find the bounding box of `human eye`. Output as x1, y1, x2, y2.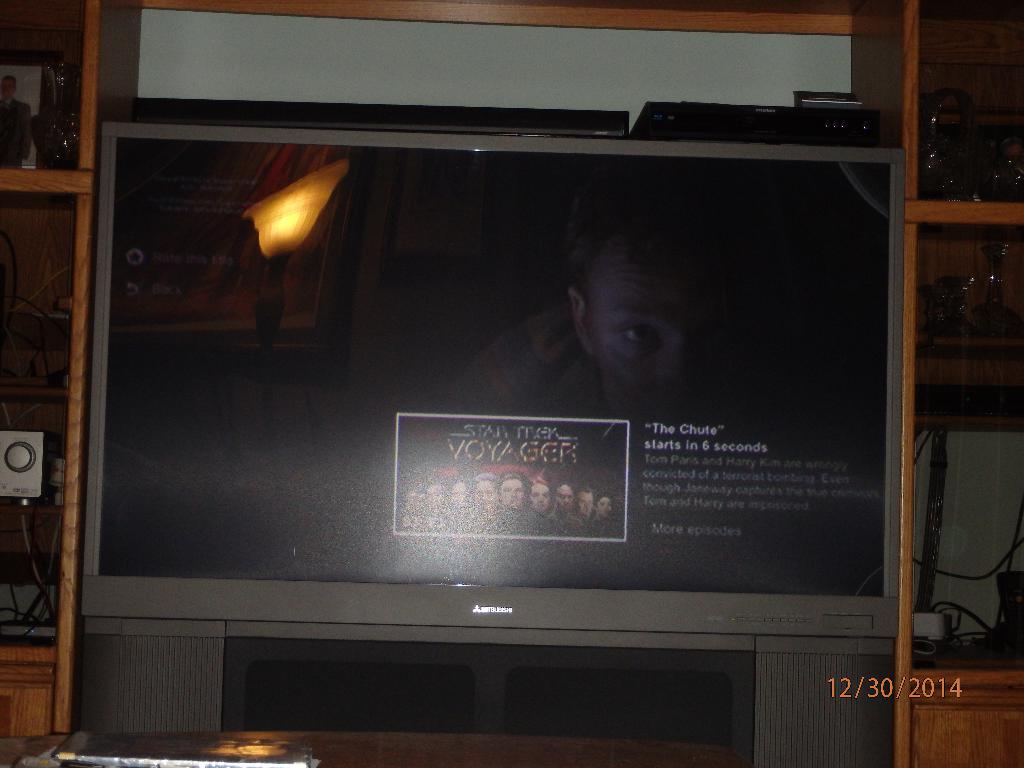
618, 323, 654, 340.
